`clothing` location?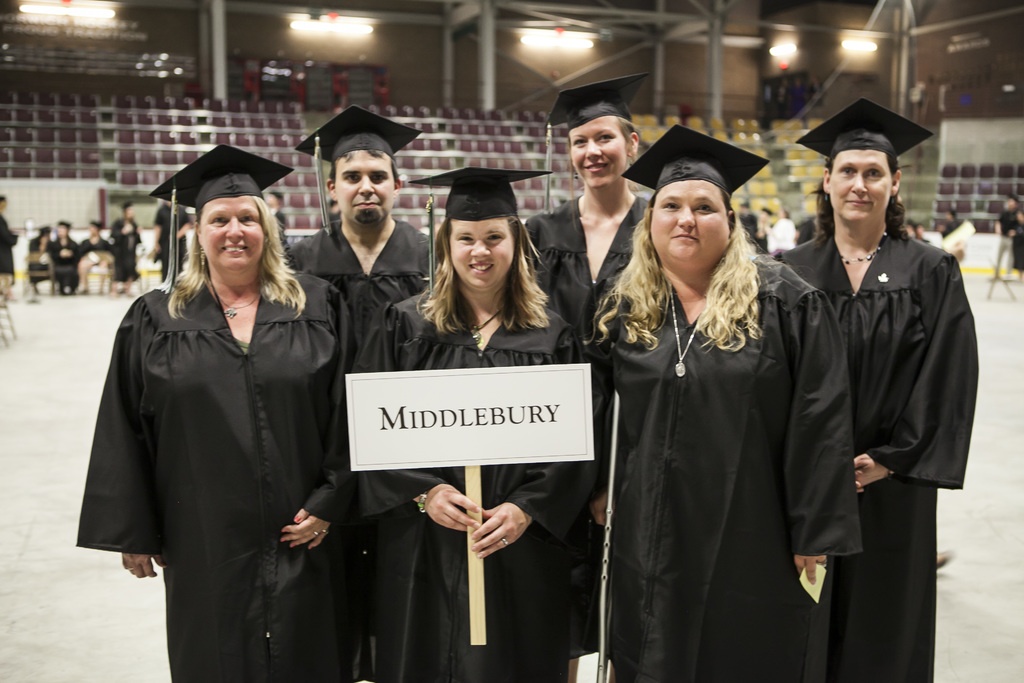
[0,217,20,283]
